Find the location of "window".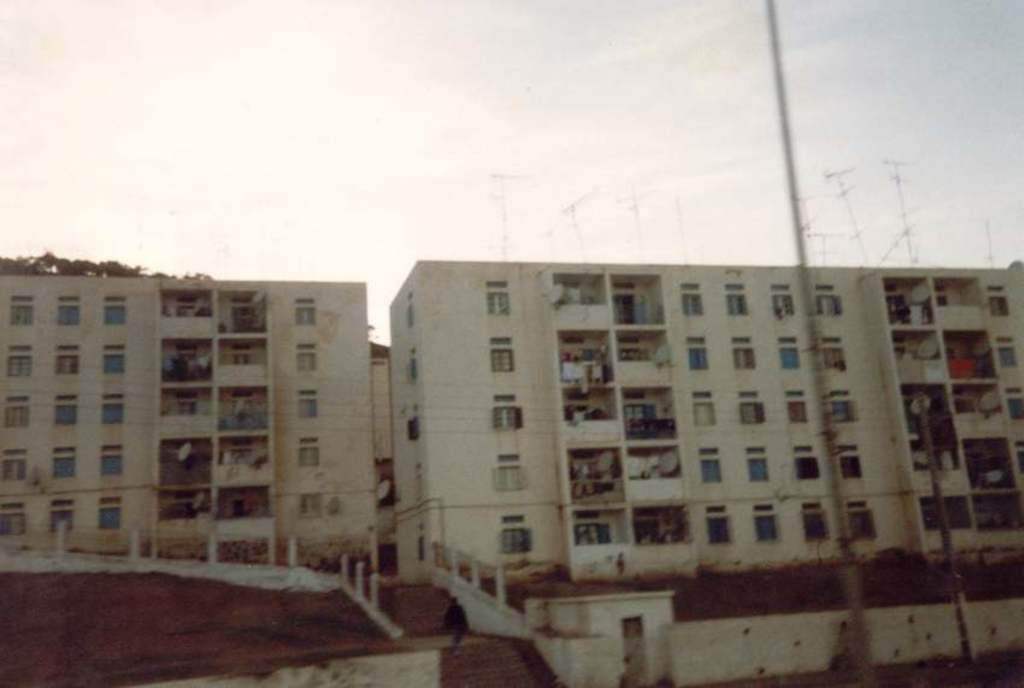
Location: bbox(55, 506, 73, 535).
